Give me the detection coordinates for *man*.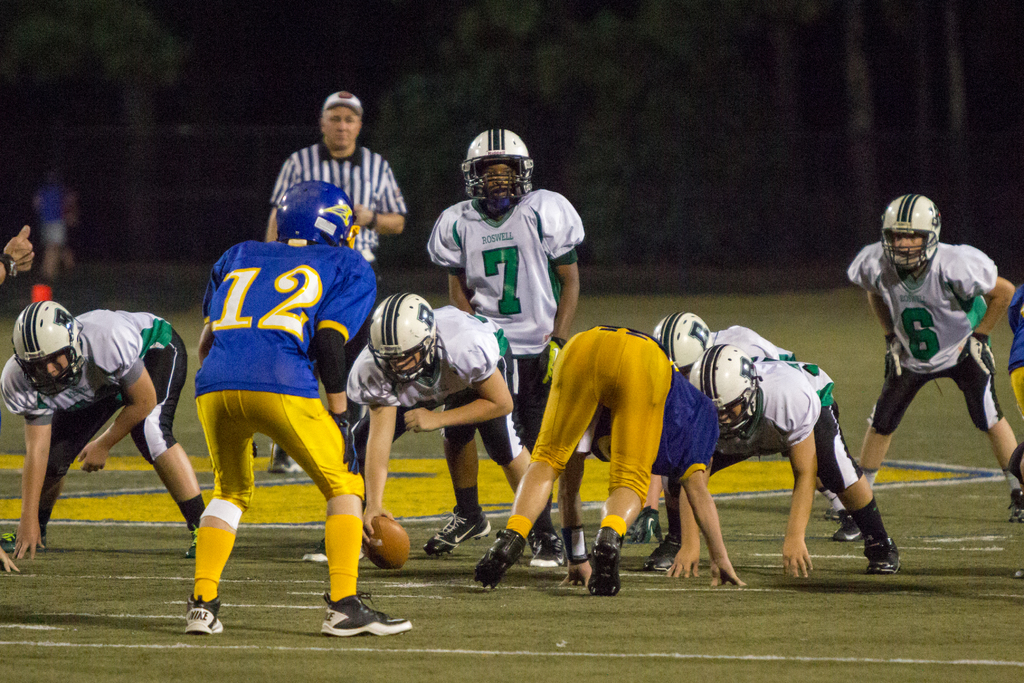
{"left": 0, "top": 295, "right": 210, "bottom": 563}.
